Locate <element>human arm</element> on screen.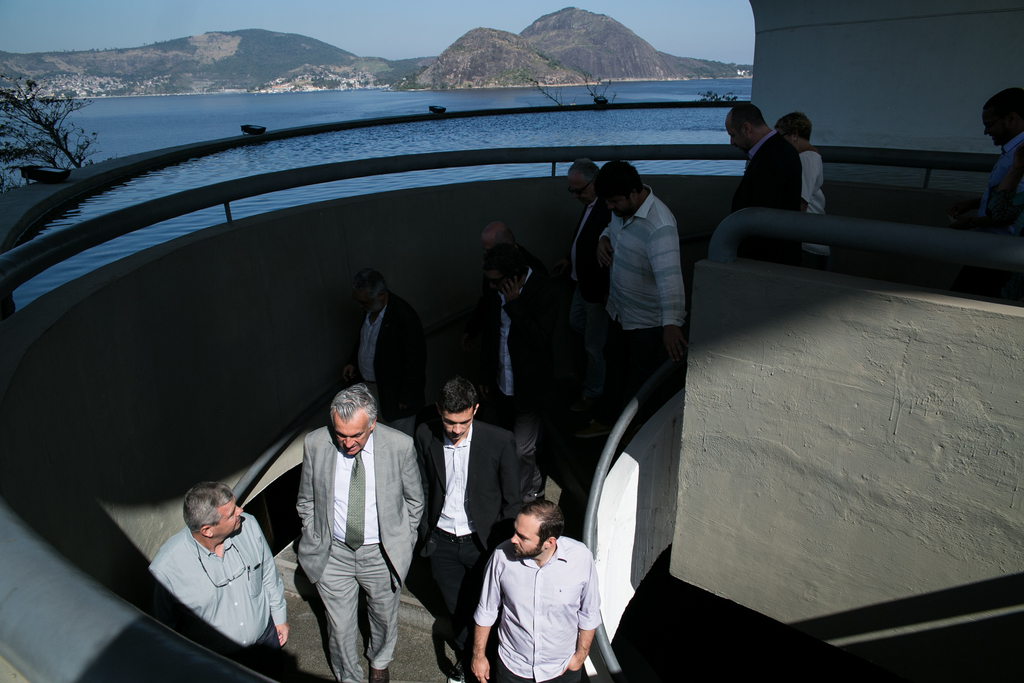
On screen at left=644, top=220, right=694, bottom=368.
